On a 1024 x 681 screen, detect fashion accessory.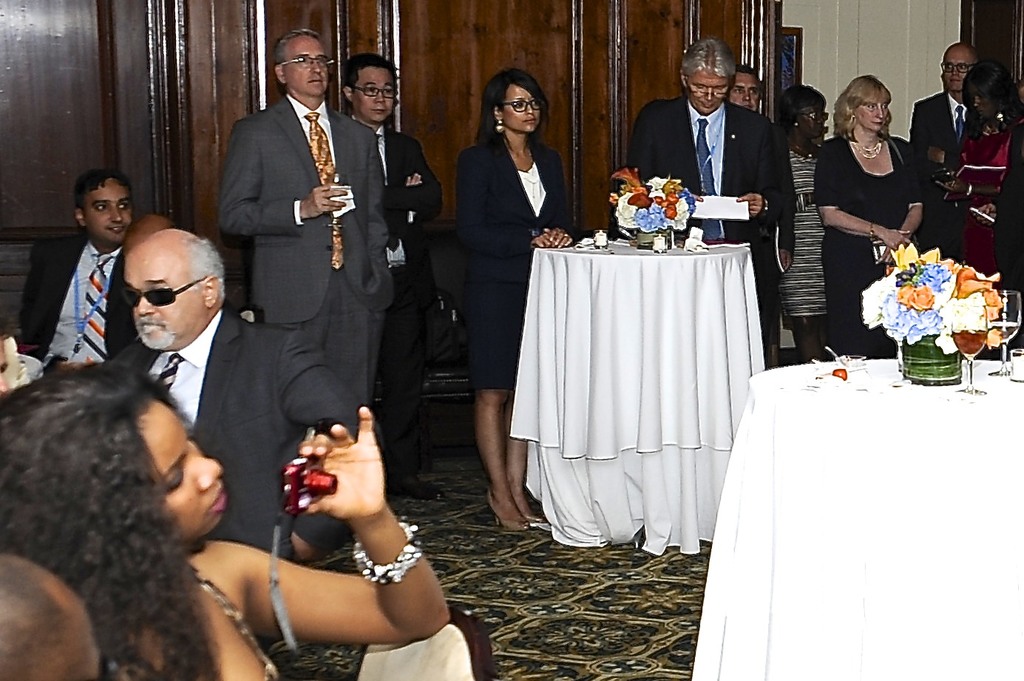
region(867, 220, 874, 234).
